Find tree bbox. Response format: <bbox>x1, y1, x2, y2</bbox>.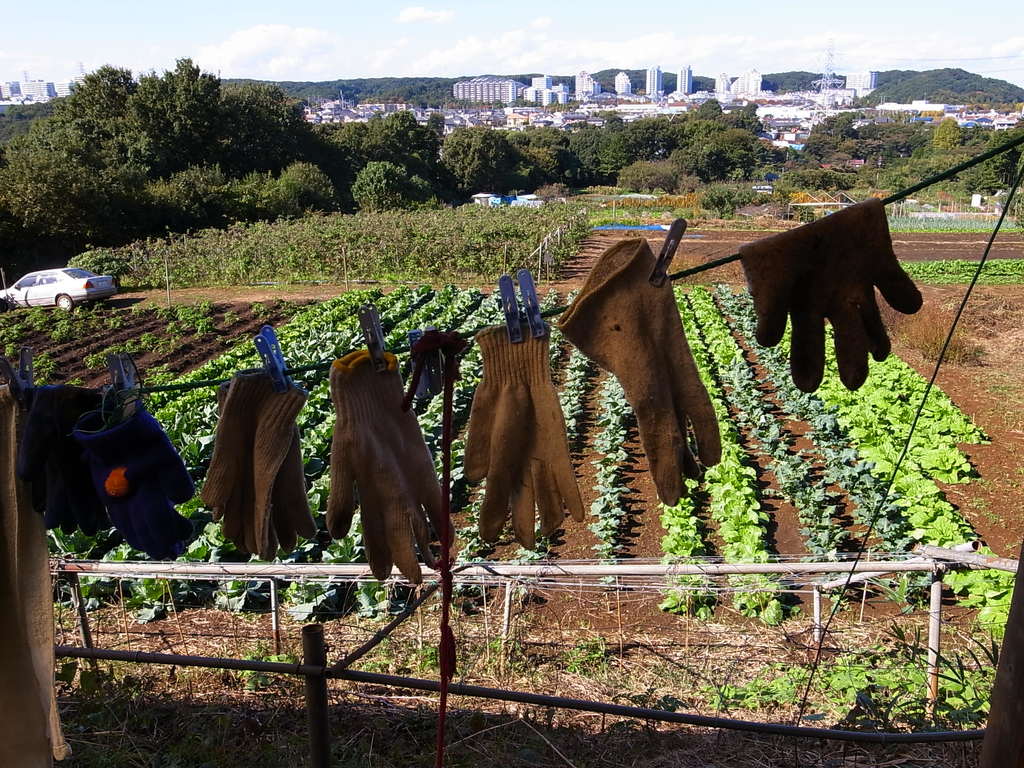
<bbox>346, 113, 440, 169</bbox>.
